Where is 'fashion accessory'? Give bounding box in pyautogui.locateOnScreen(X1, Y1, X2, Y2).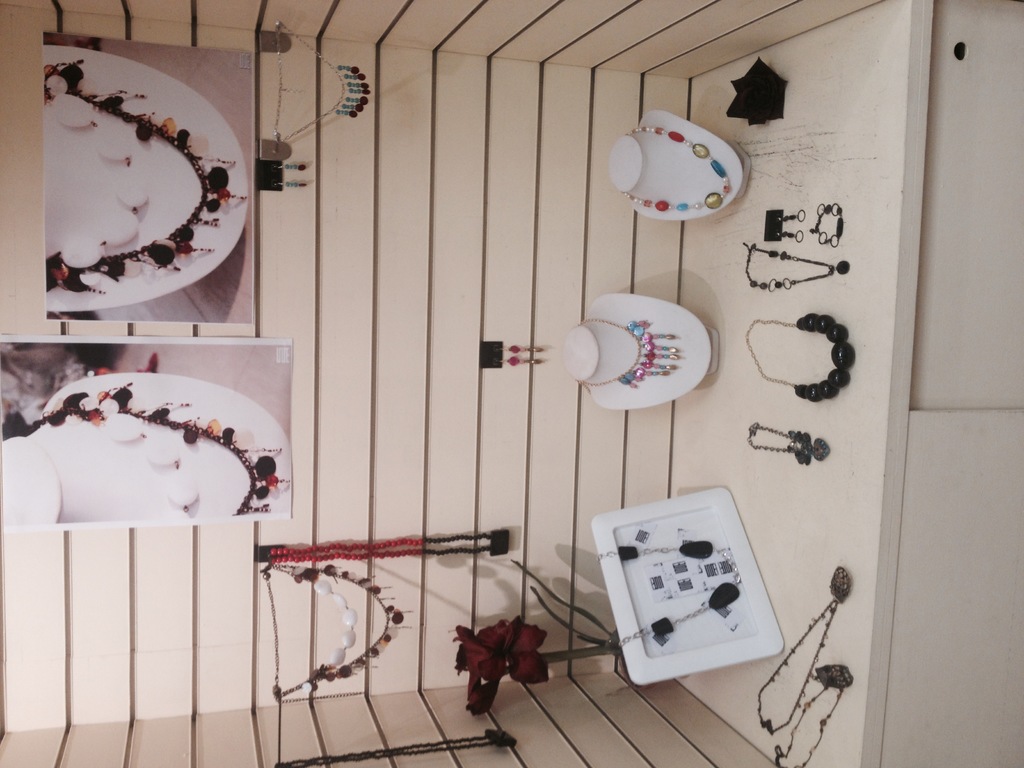
pyautogui.locateOnScreen(595, 543, 742, 648).
